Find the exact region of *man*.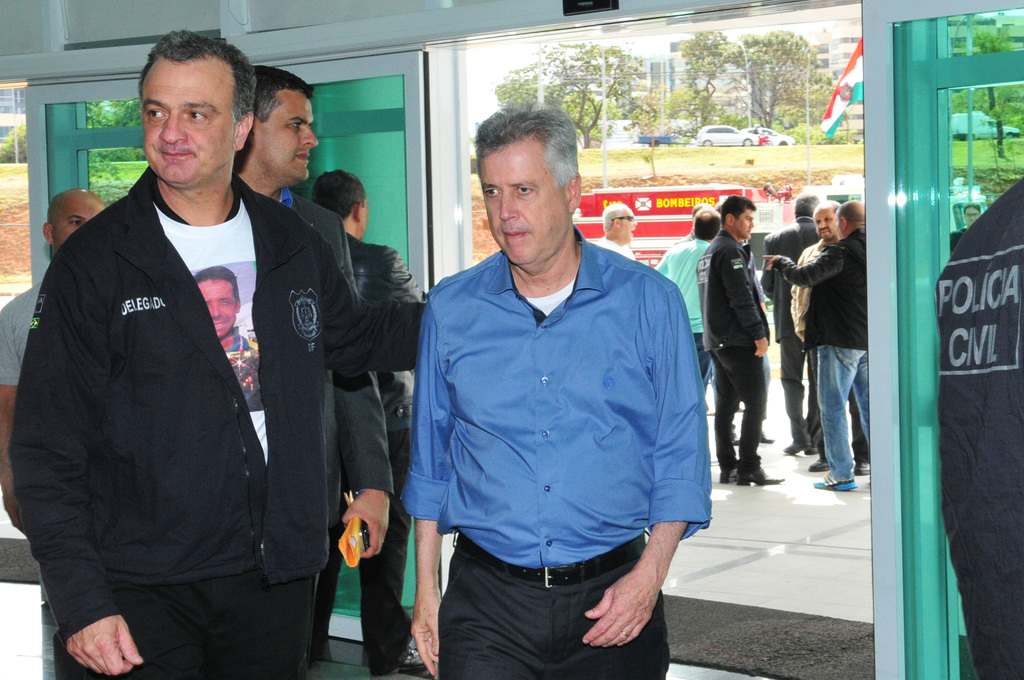
Exact region: x1=389 y1=110 x2=715 y2=670.
